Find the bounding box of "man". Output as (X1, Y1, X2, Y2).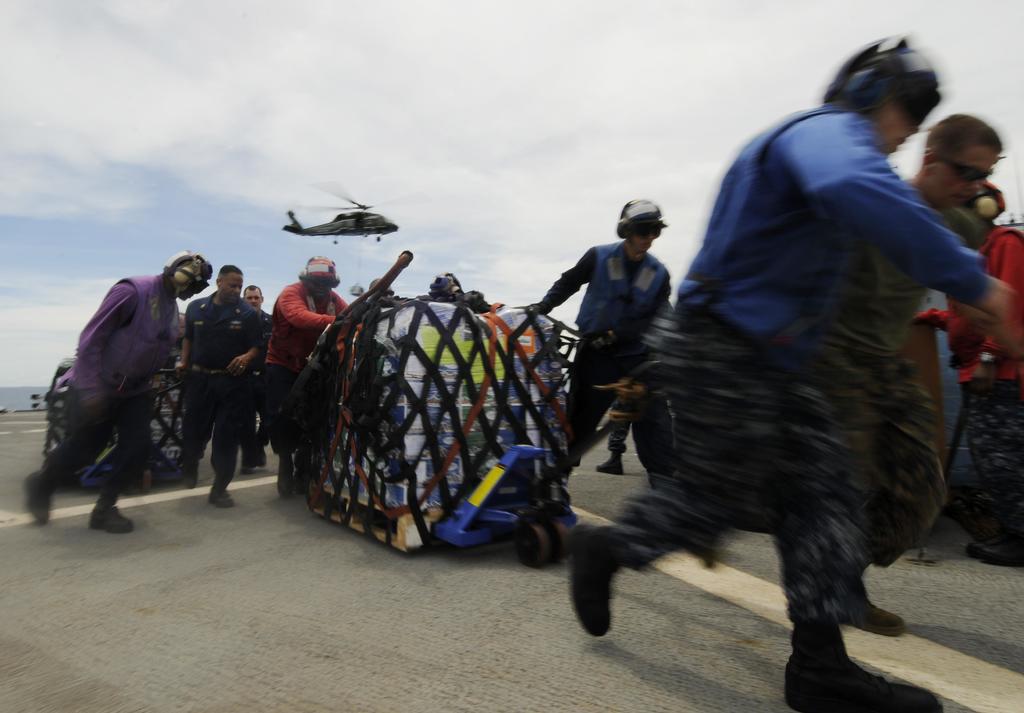
(40, 243, 189, 539).
